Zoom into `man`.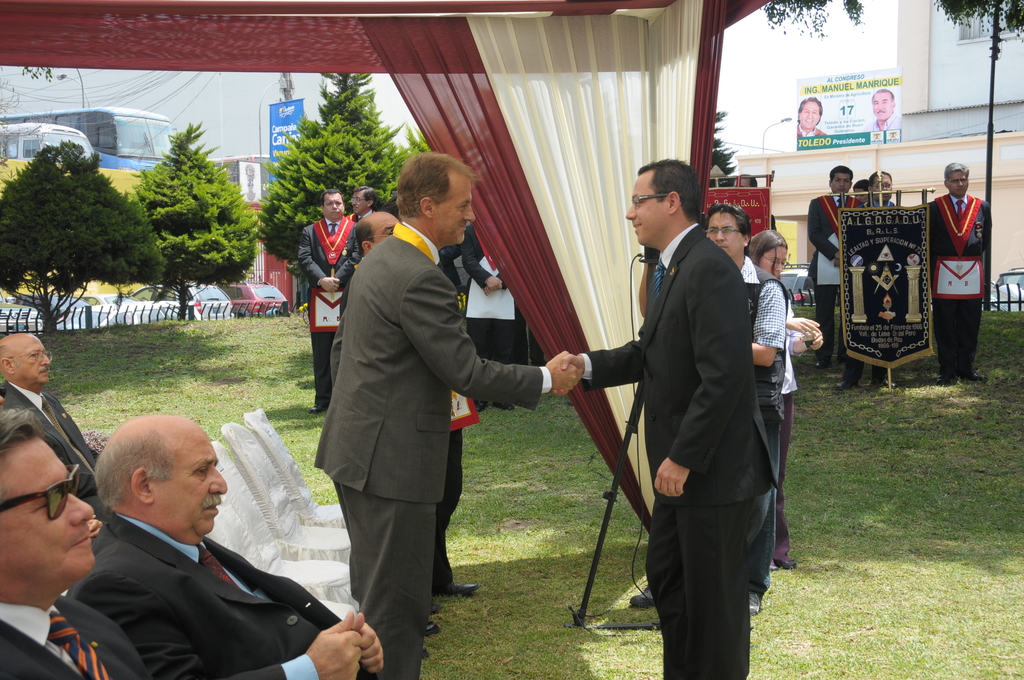
Zoom target: x1=360, y1=210, x2=480, y2=603.
